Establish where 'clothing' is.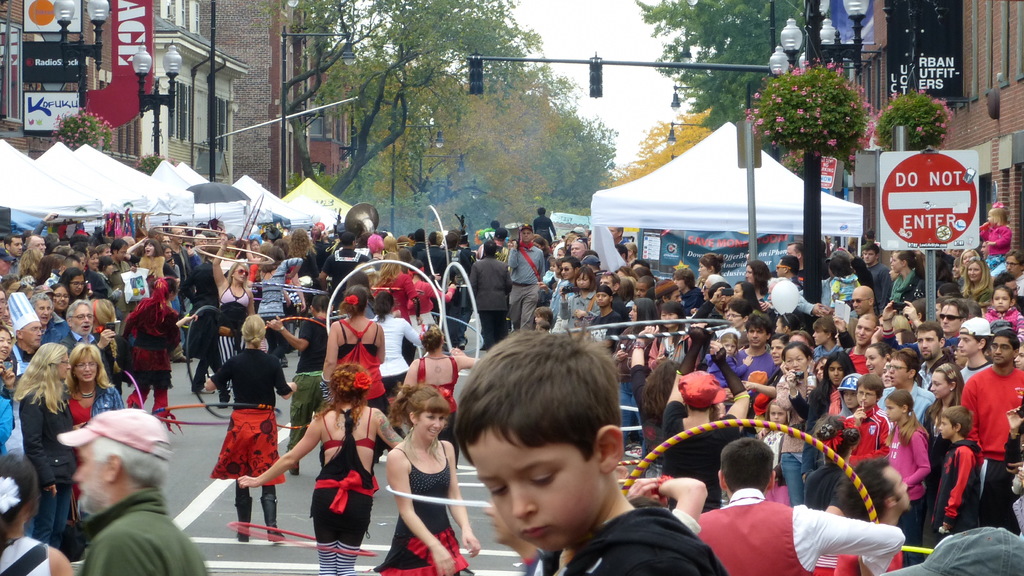
Established at select_region(591, 308, 616, 340).
